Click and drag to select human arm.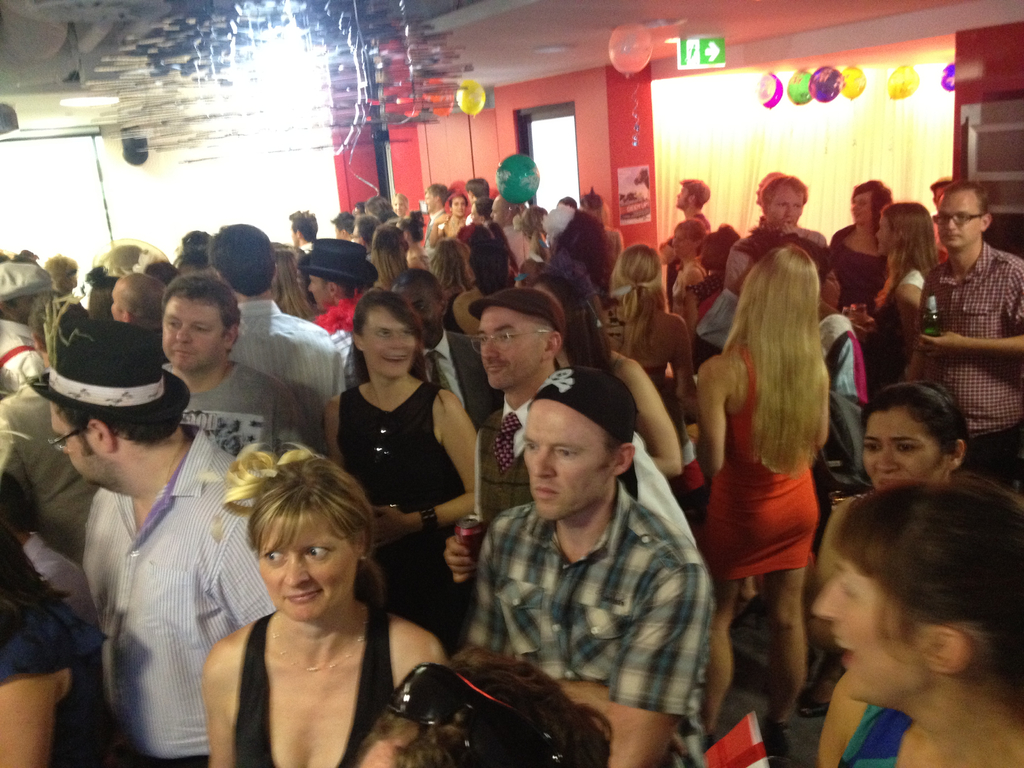
Selection: [442,532,485,584].
